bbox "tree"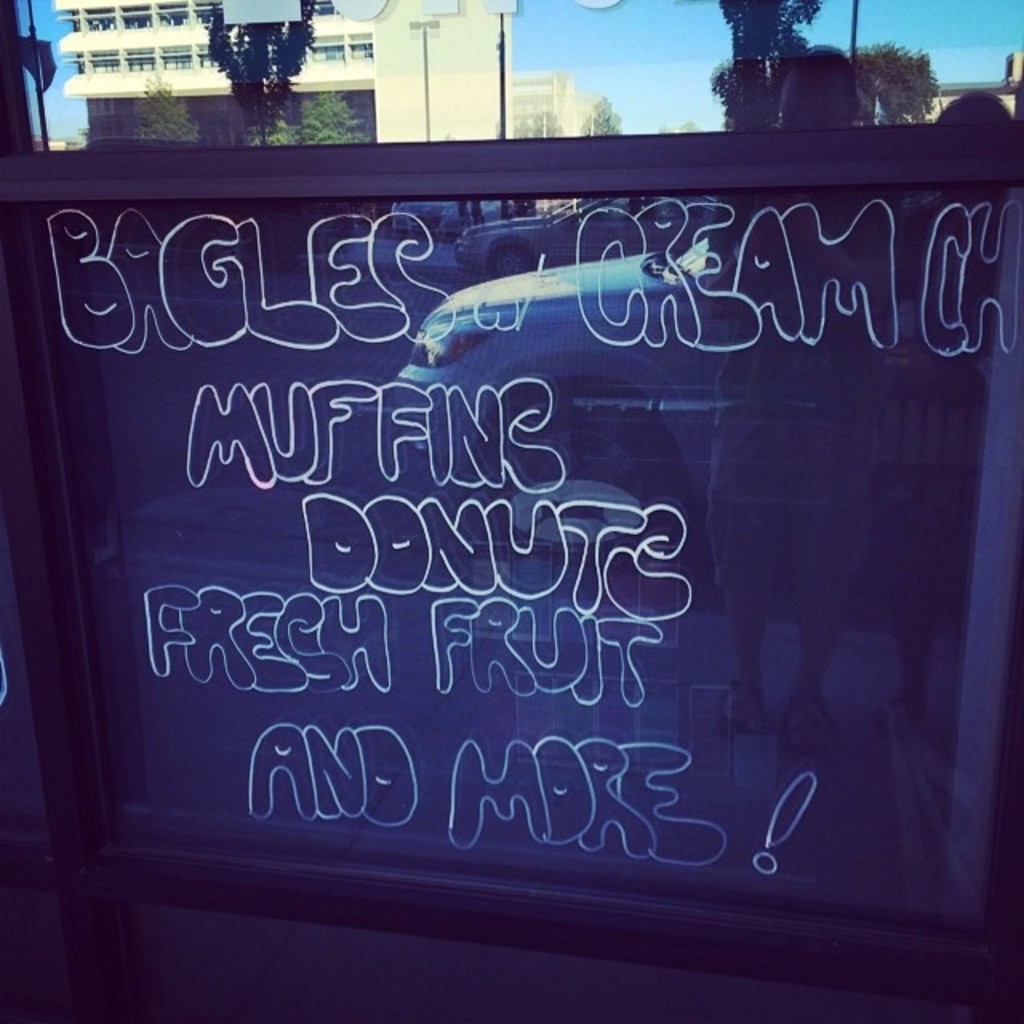
{"x1": 578, "y1": 104, "x2": 618, "y2": 134}
